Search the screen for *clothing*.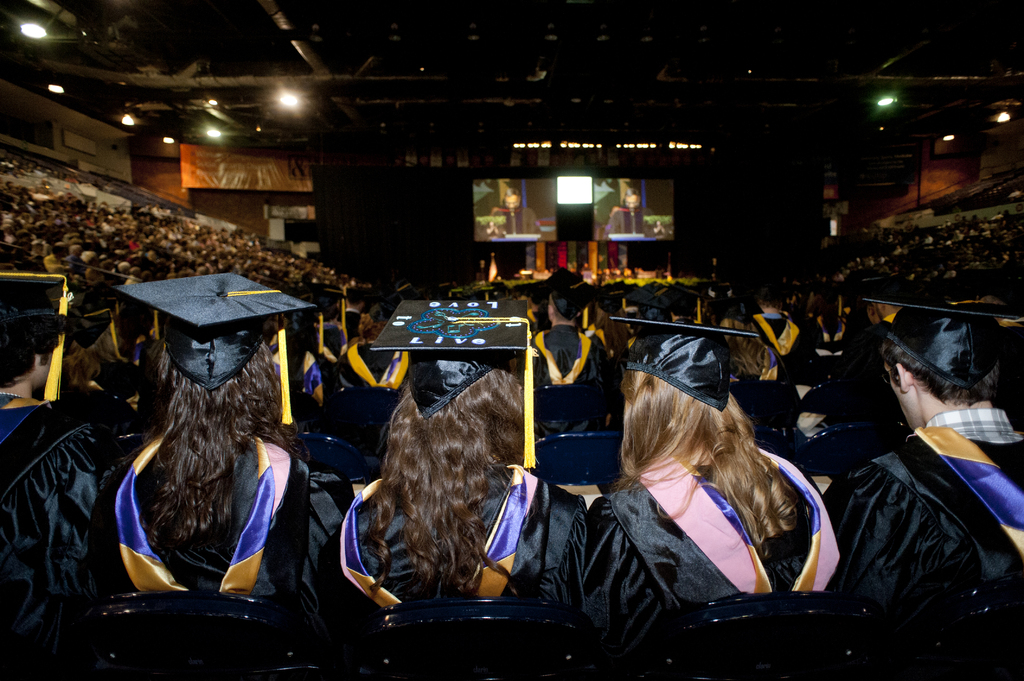
Found at box=[598, 208, 659, 234].
